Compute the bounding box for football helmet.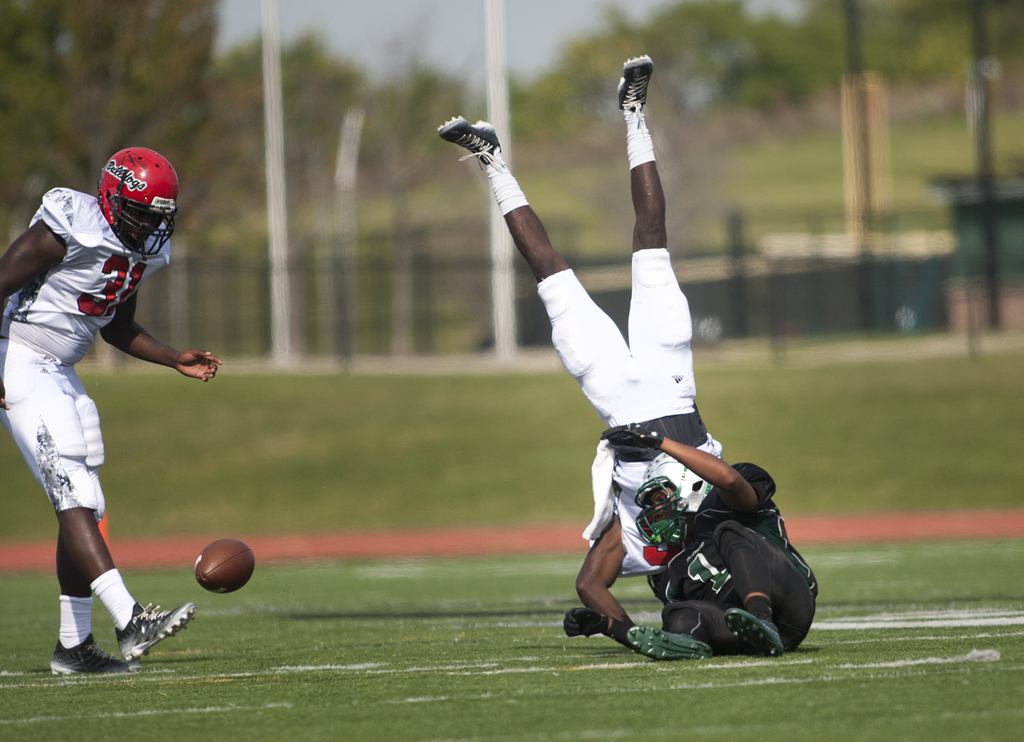
(627, 452, 715, 549).
